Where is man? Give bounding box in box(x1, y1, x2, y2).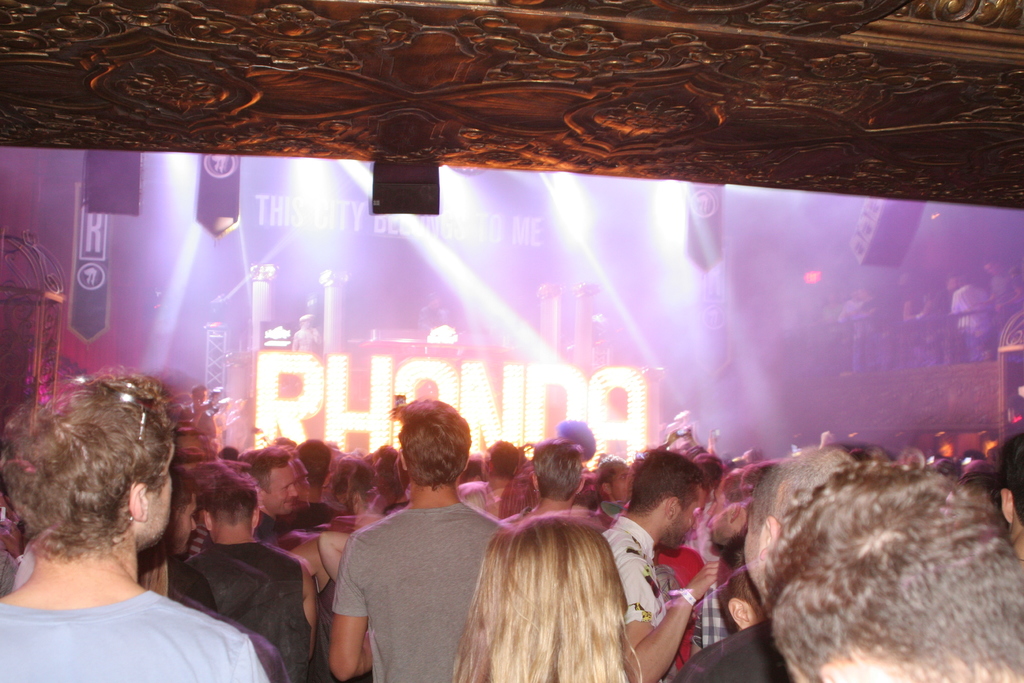
box(312, 407, 517, 681).
